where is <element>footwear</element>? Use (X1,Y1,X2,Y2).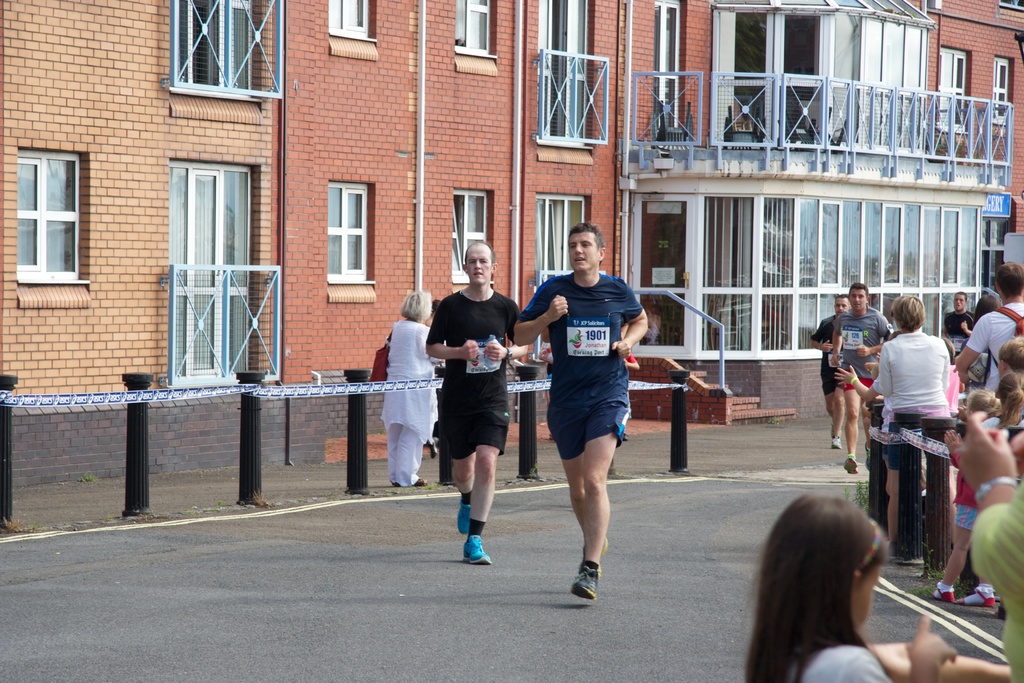
(578,537,611,576).
